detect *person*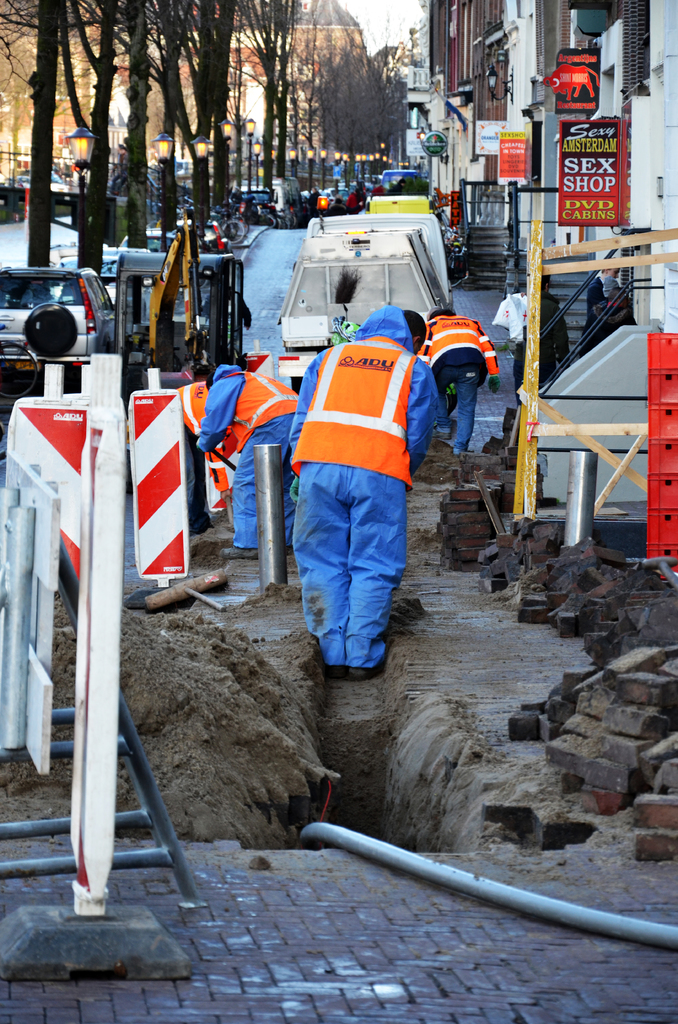
Rect(271, 286, 435, 622)
